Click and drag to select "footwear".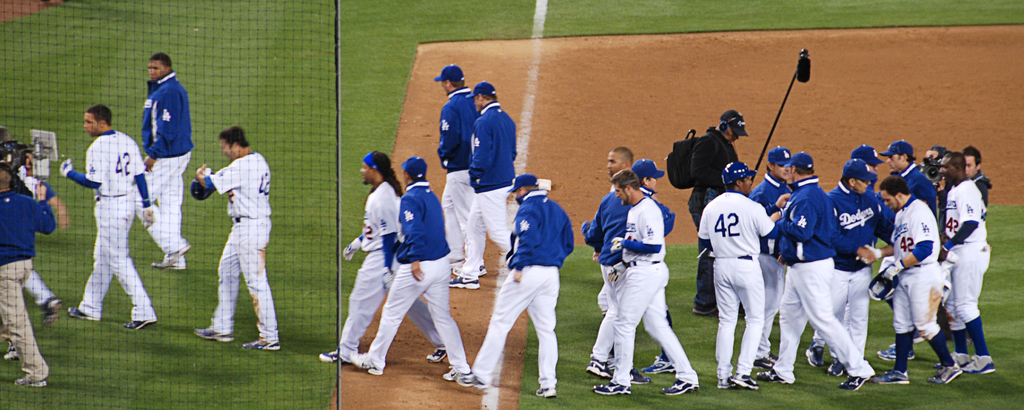
Selection: (714, 378, 737, 390).
